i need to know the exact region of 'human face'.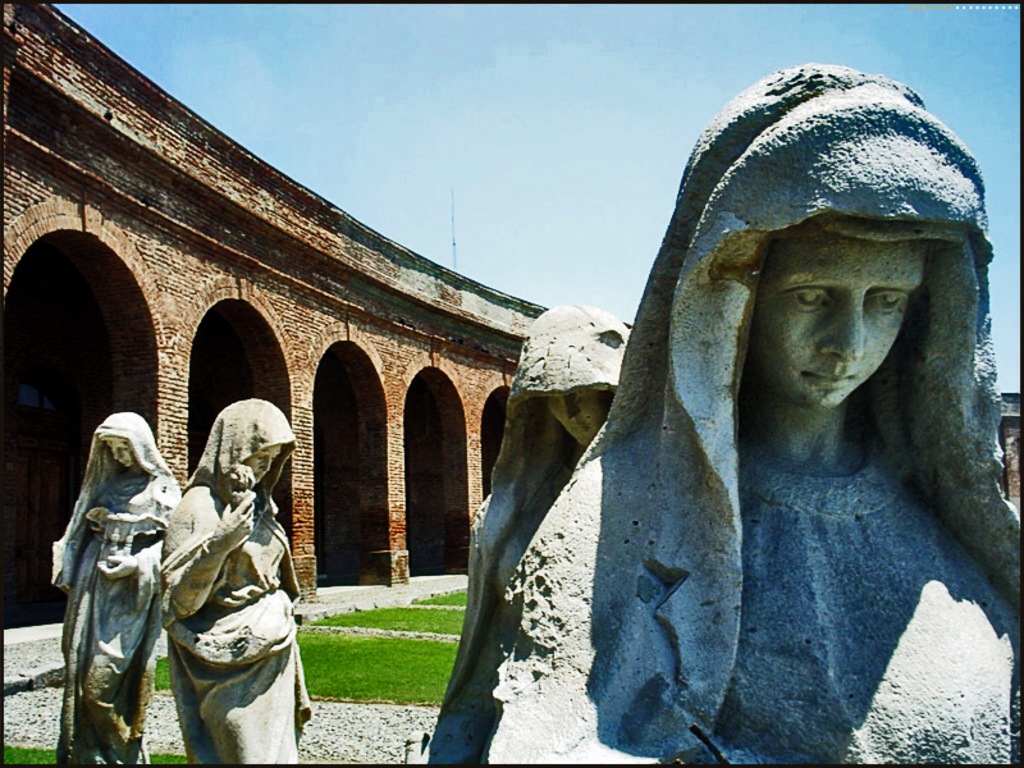
Region: detection(108, 440, 137, 468).
